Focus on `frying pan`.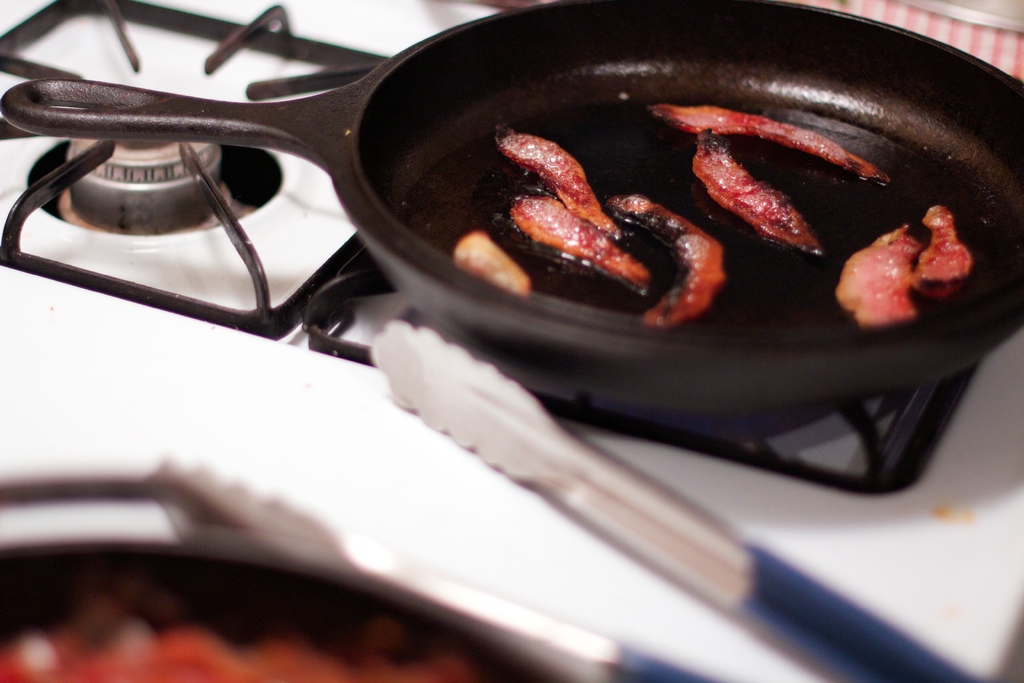
Focused at x1=1, y1=0, x2=1023, y2=415.
